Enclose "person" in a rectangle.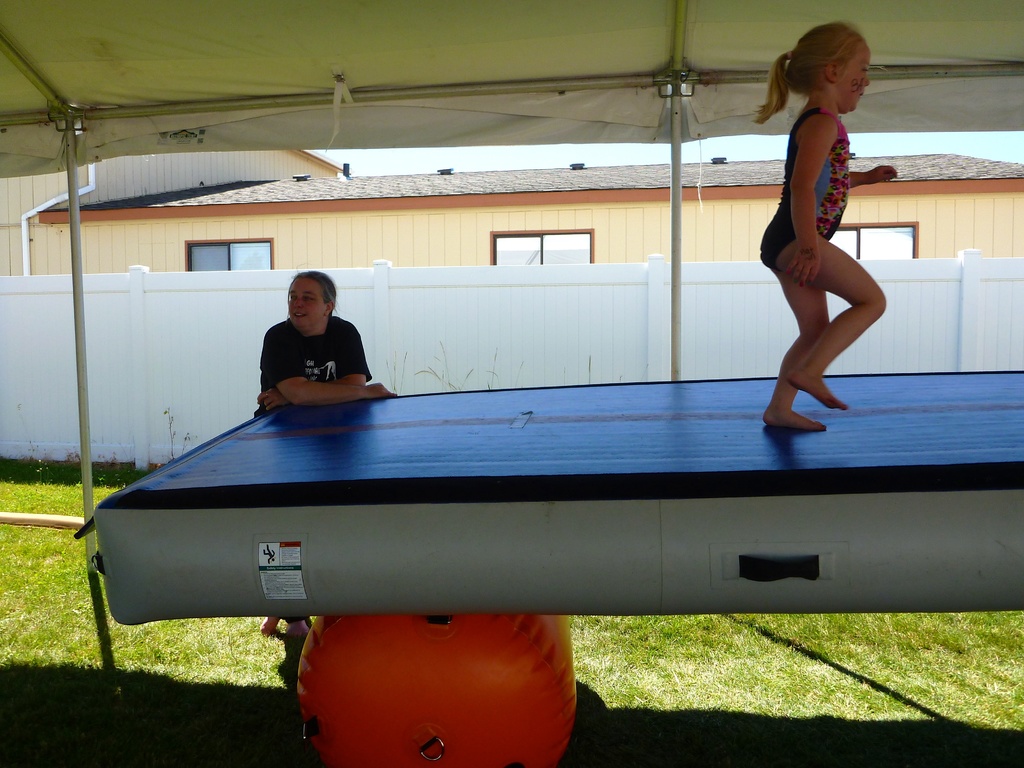
250, 260, 396, 642.
